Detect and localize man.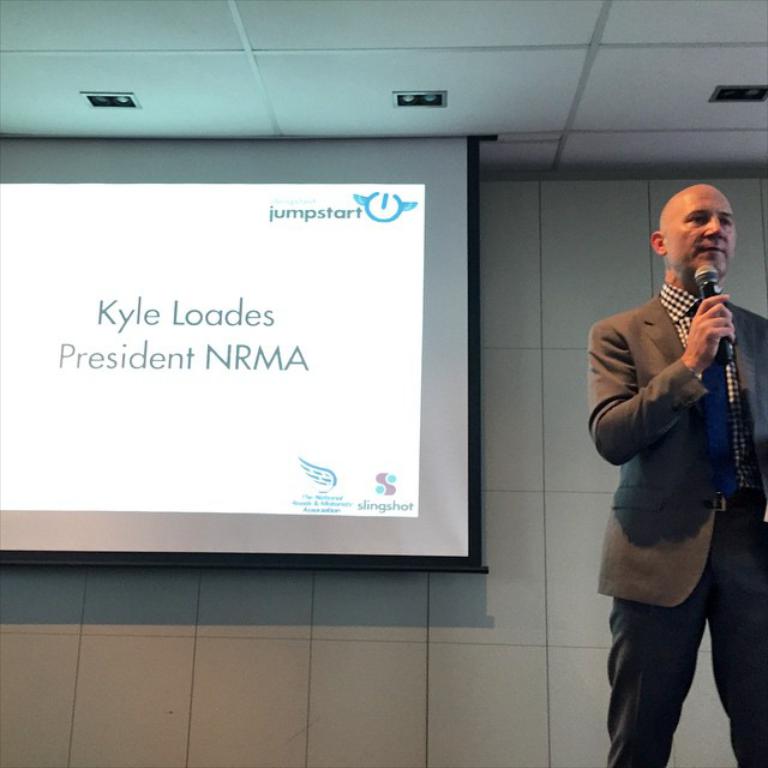
Localized at bbox=(587, 160, 757, 763).
